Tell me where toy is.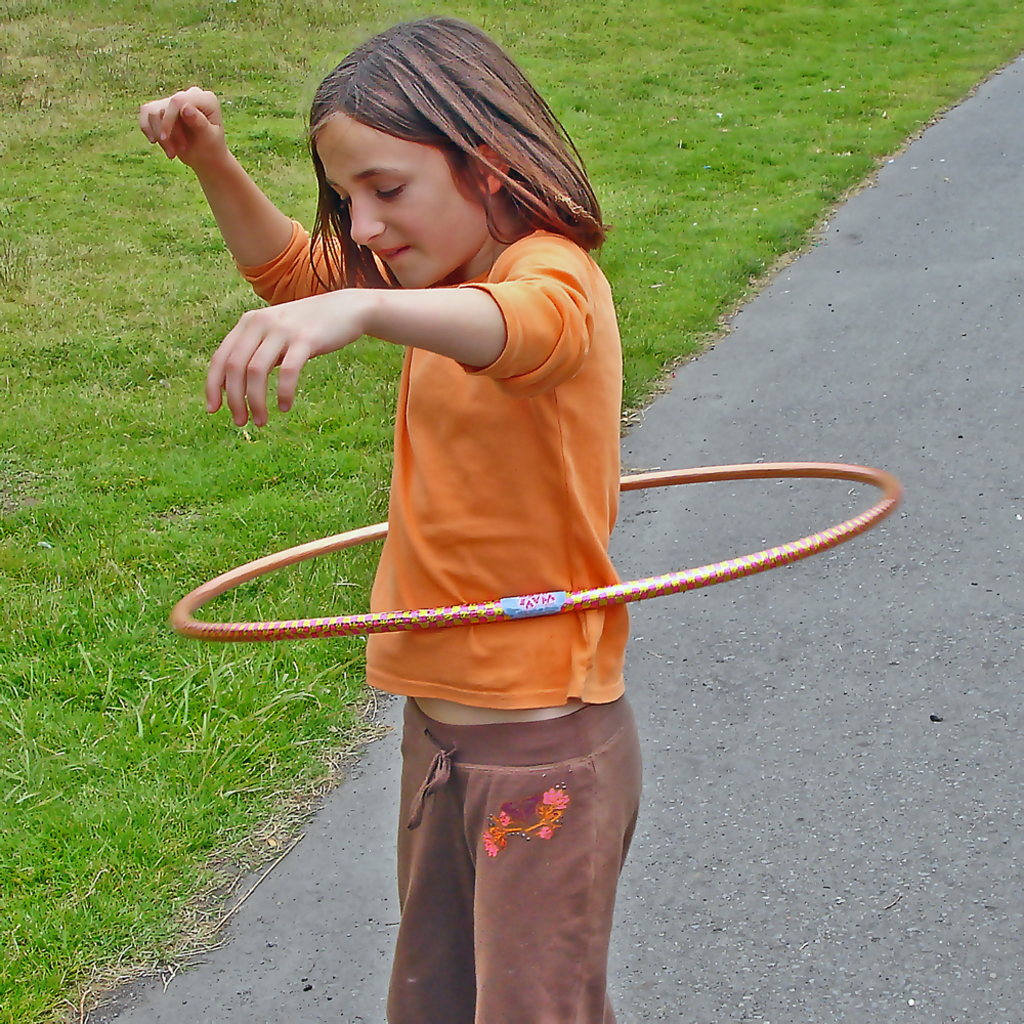
toy is at crop(160, 457, 907, 631).
